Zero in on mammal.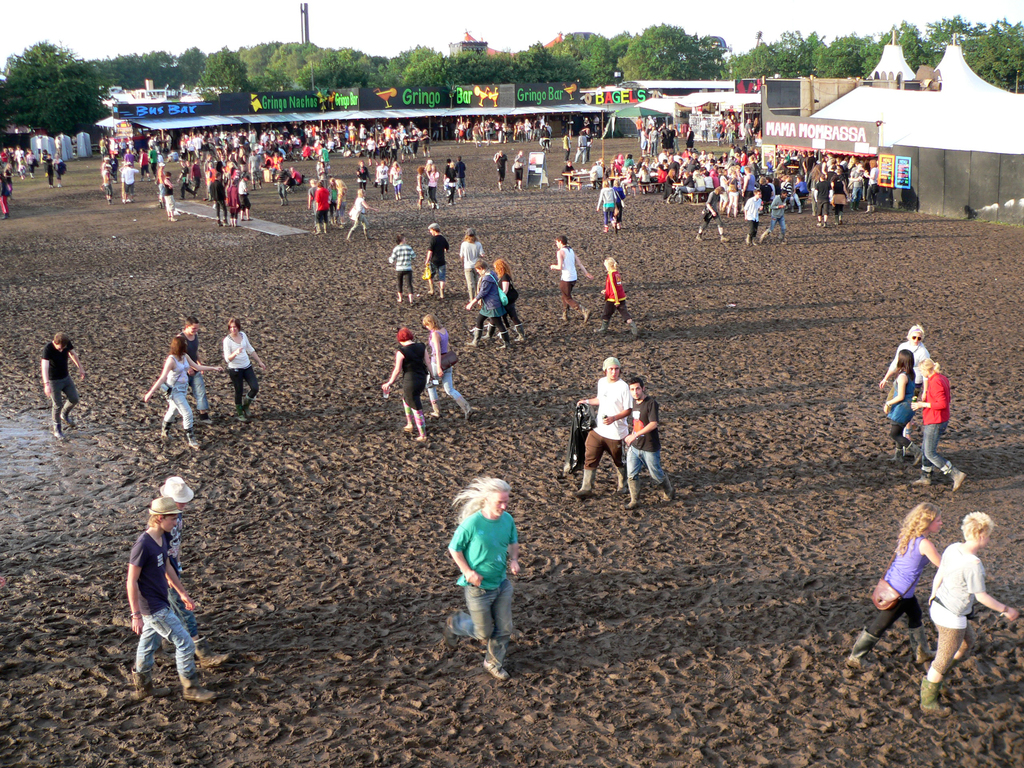
Zeroed in: rect(884, 347, 928, 466).
